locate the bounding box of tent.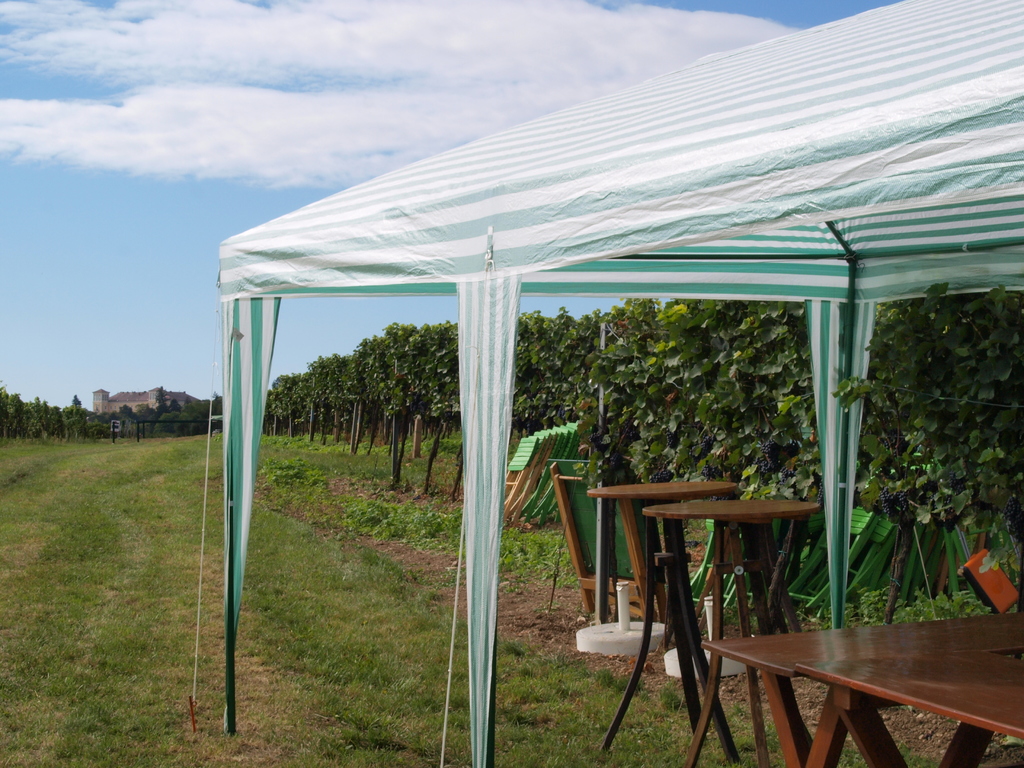
Bounding box: {"left": 168, "top": 39, "right": 1023, "bottom": 725}.
